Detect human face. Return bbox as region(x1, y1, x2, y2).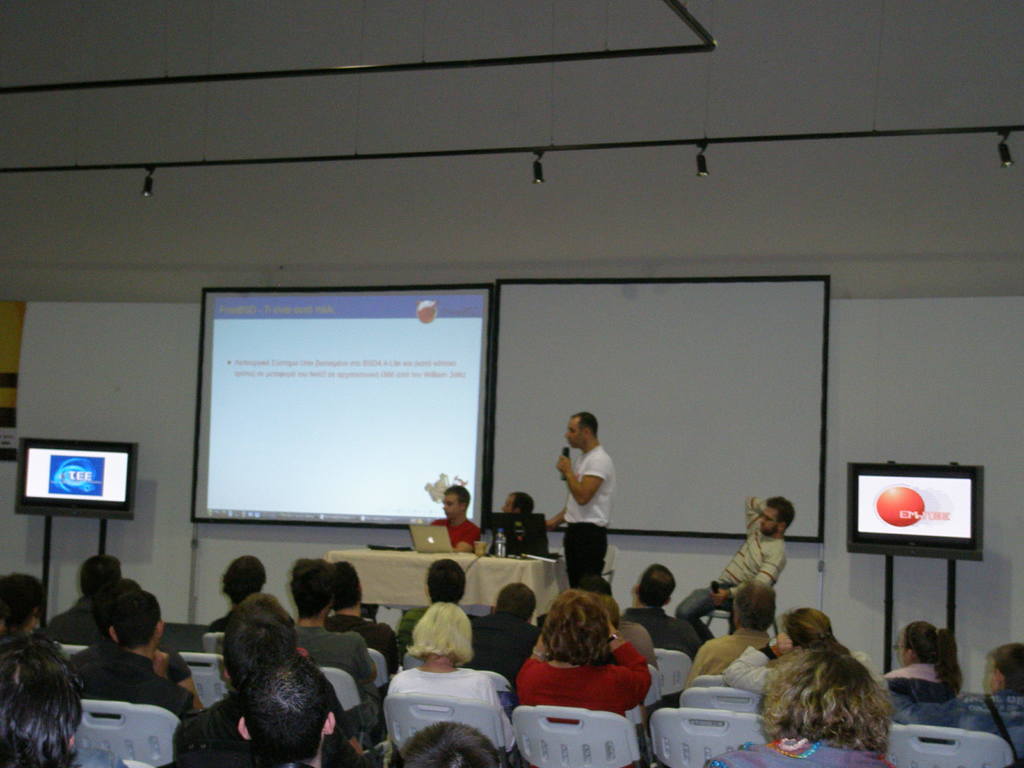
region(444, 492, 454, 515).
